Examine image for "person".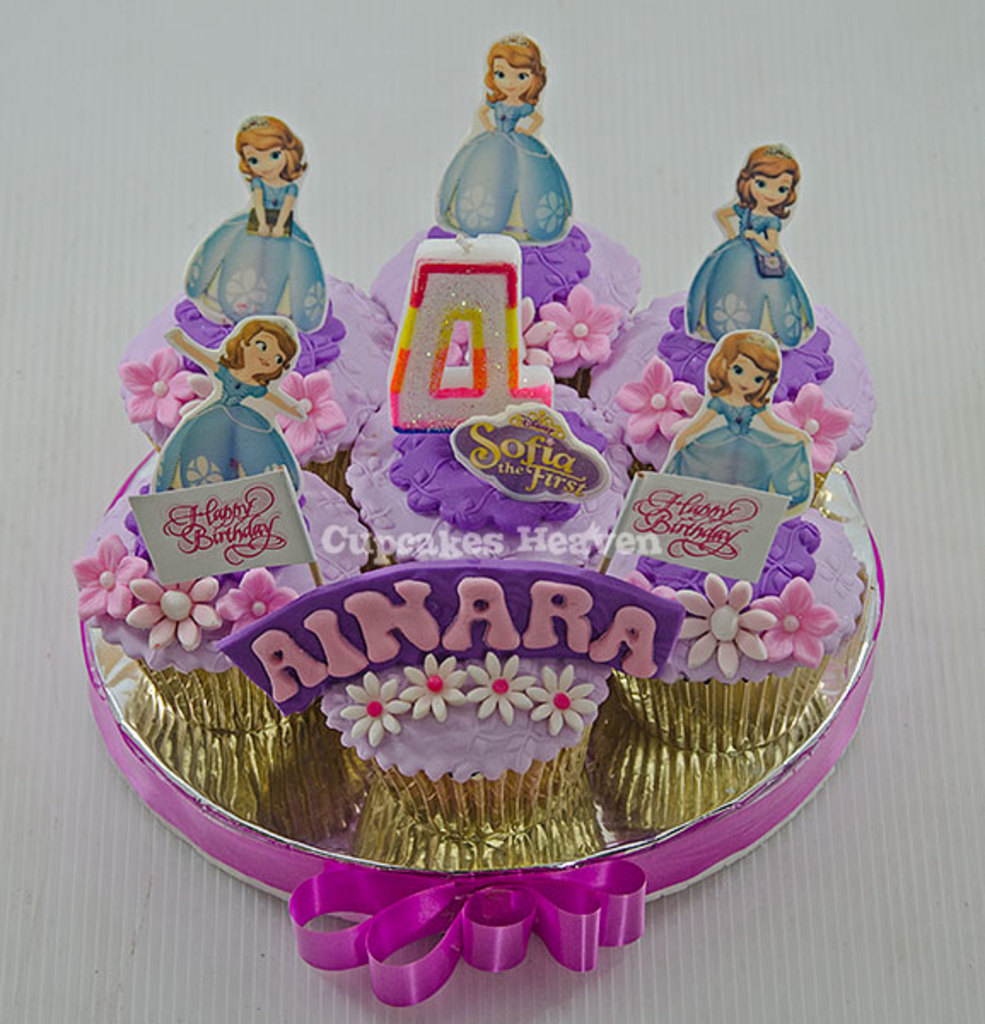
Examination result: pyautogui.locateOnScreen(174, 111, 314, 331).
